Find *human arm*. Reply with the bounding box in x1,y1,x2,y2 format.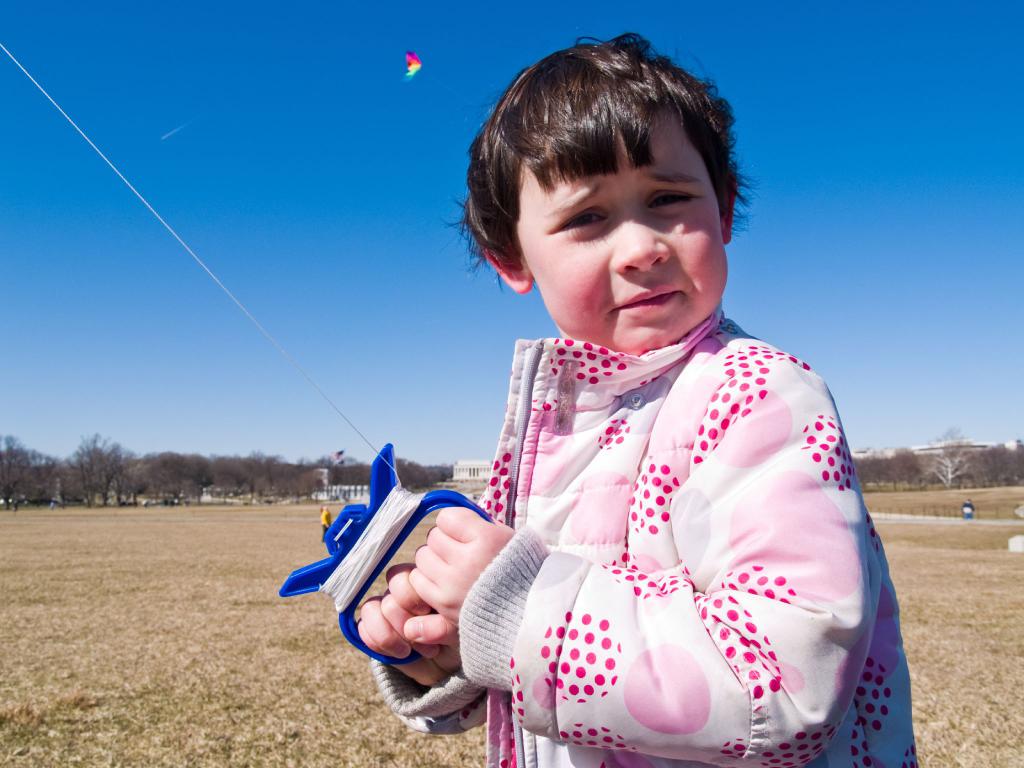
413,366,873,747.
